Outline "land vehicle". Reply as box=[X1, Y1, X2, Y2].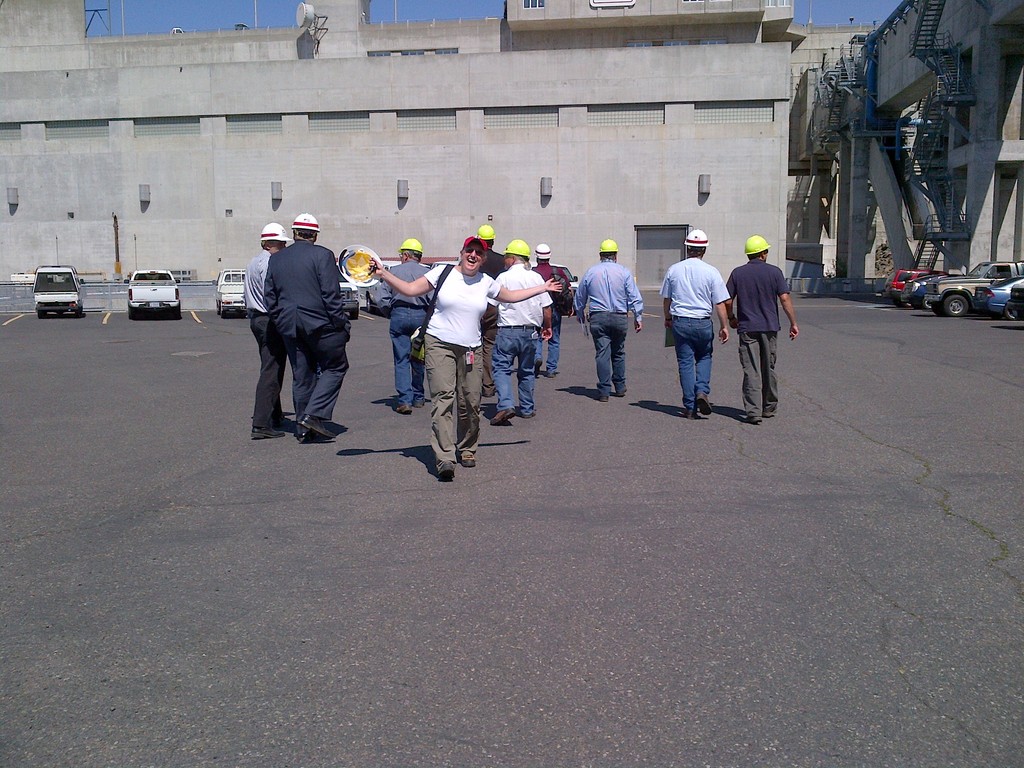
box=[361, 262, 429, 315].
